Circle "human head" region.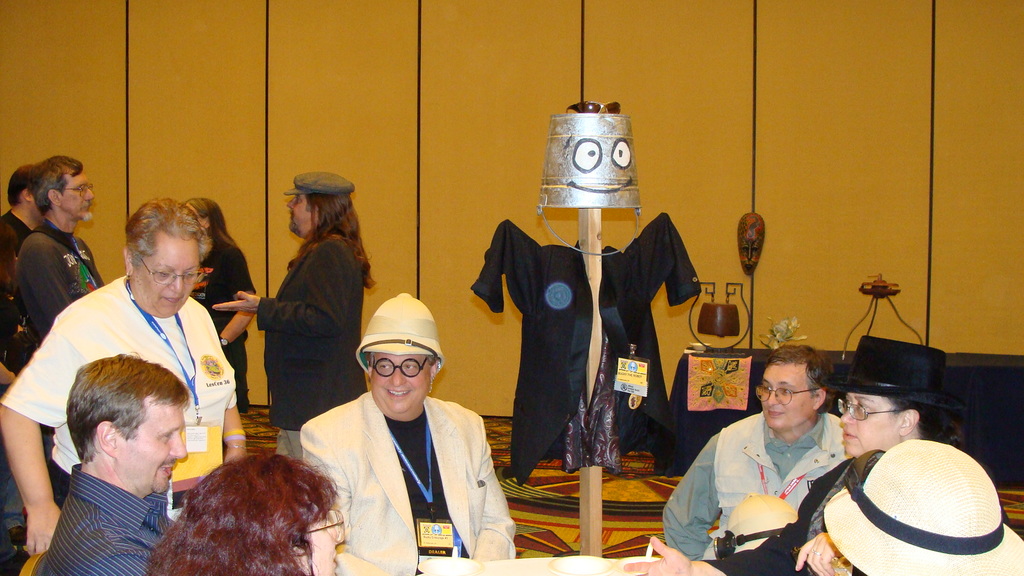
Region: rect(757, 340, 836, 432).
